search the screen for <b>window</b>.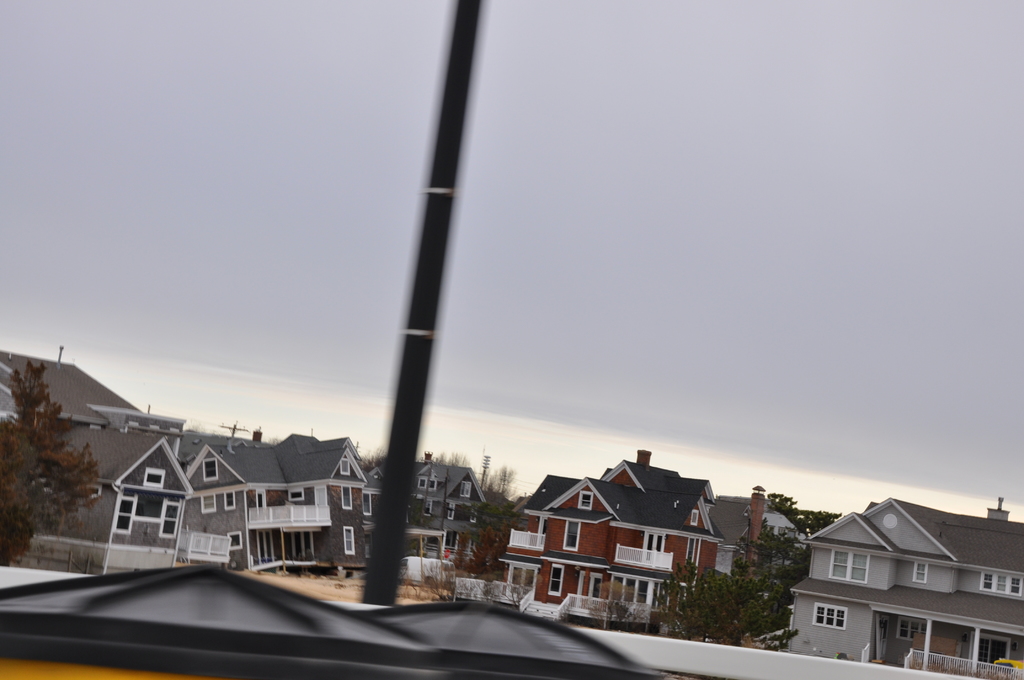
Found at <bbox>114, 488, 184, 538</bbox>.
